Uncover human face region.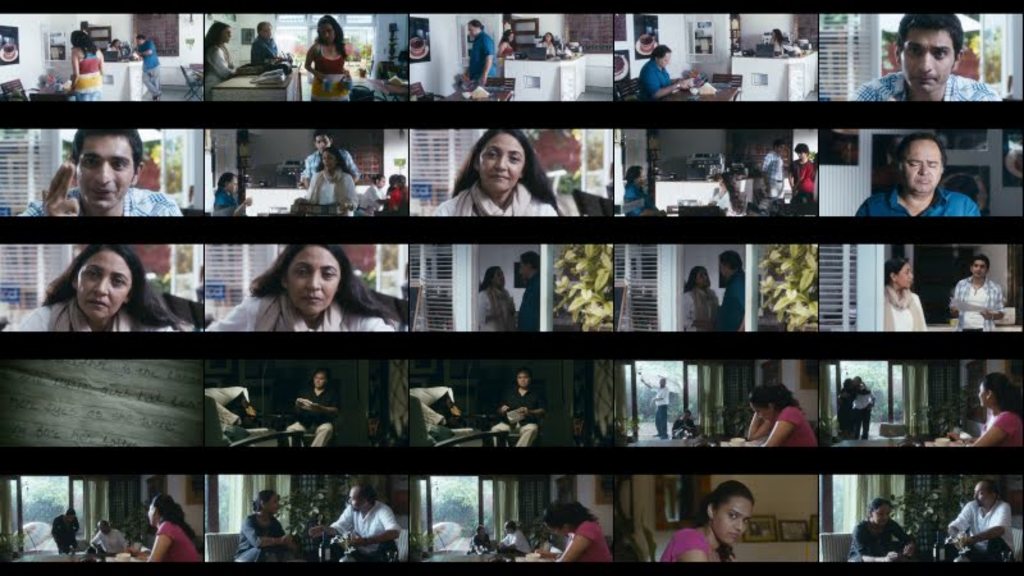
Uncovered: BBox(716, 498, 753, 545).
